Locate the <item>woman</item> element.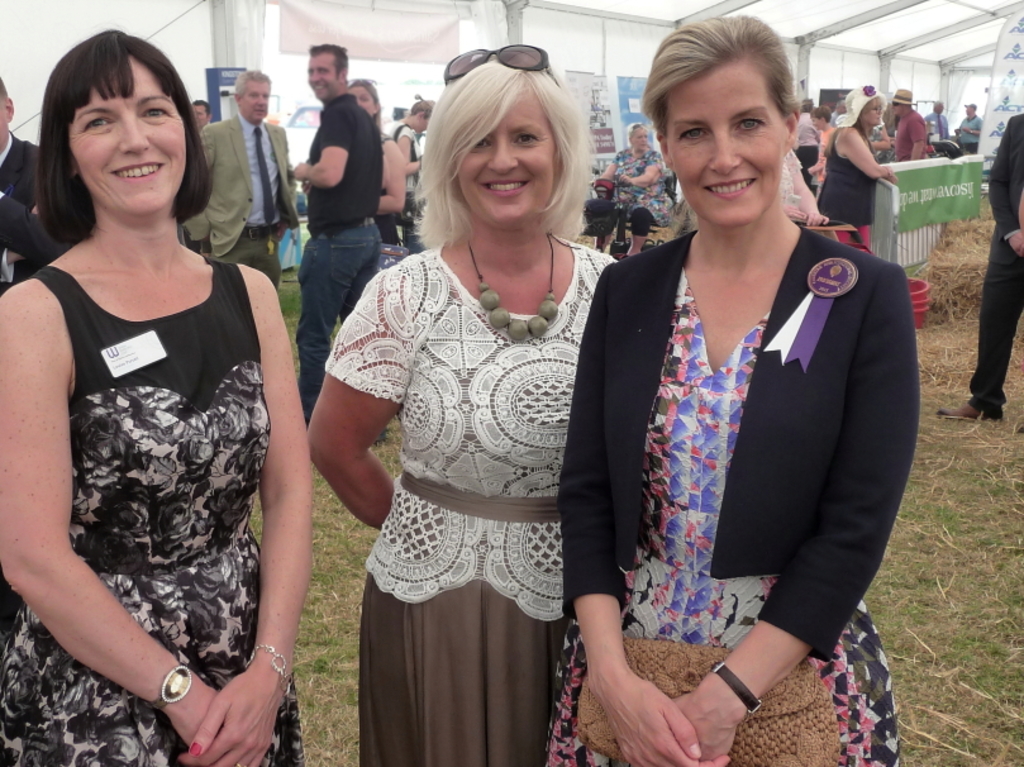
Element bbox: [580, 28, 905, 761].
